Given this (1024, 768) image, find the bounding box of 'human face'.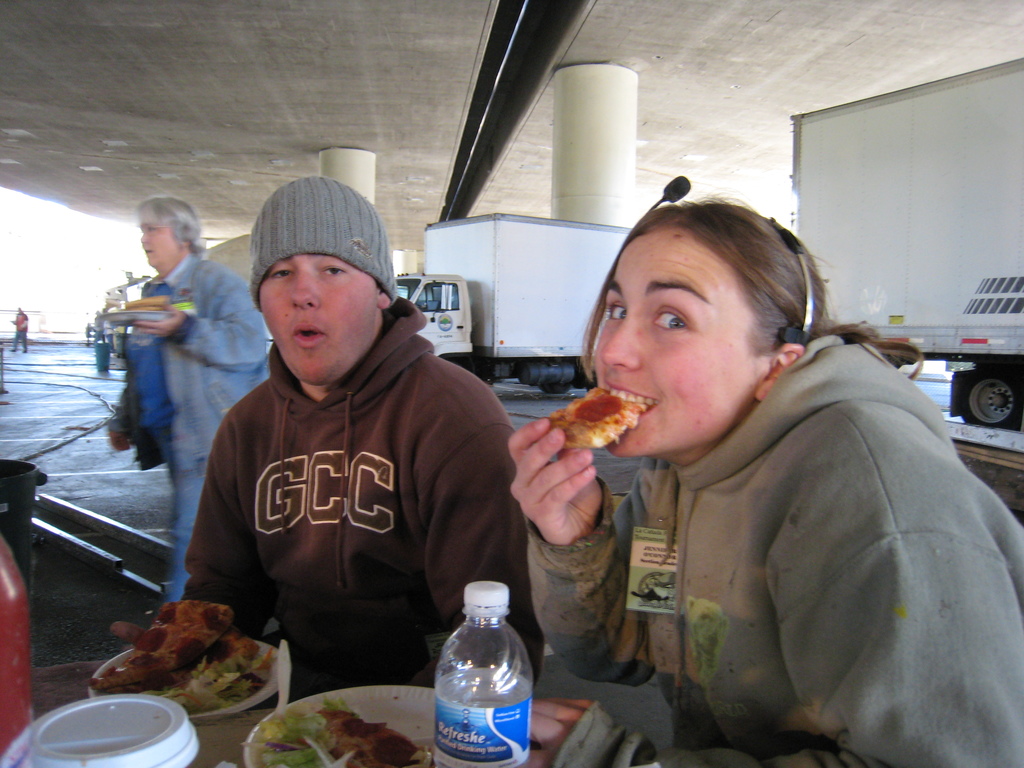
Rect(573, 220, 756, 446).
